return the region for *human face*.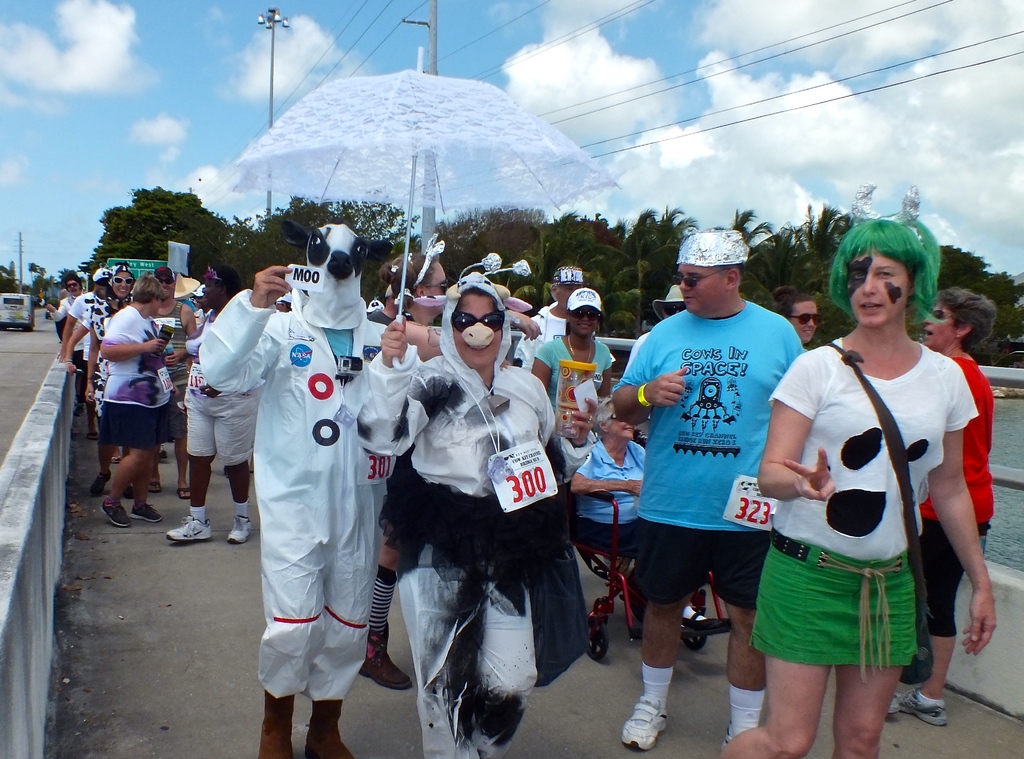
63/281/79/295.
